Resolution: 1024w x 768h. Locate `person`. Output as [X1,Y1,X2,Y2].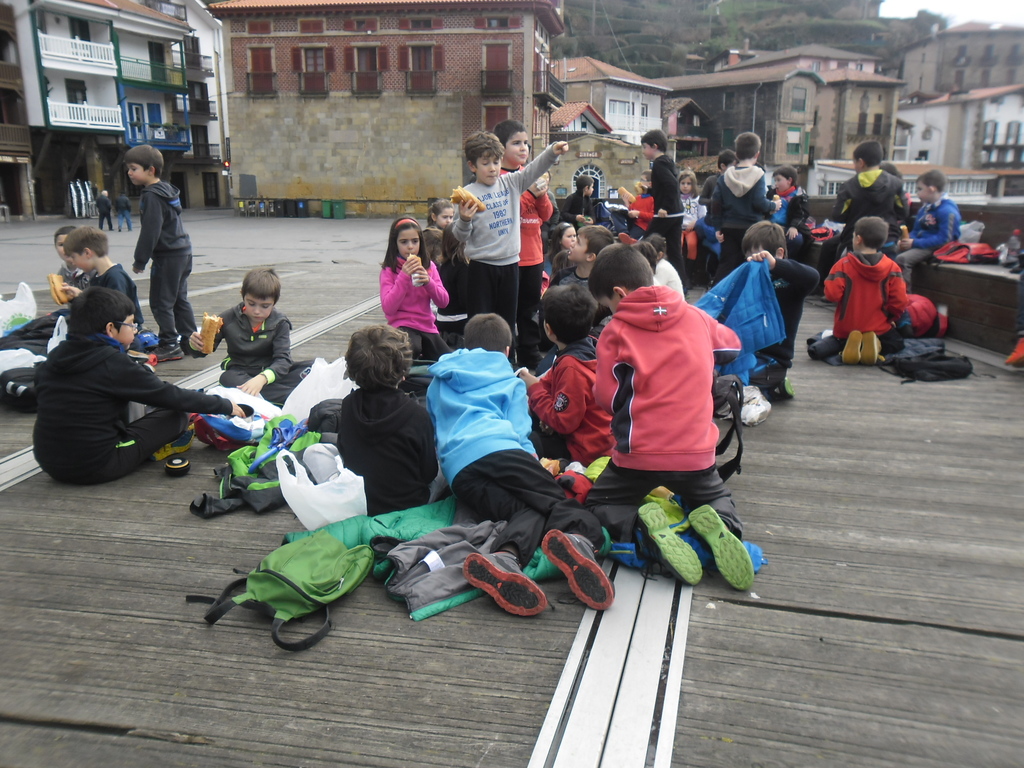
[630,130,692,273].
